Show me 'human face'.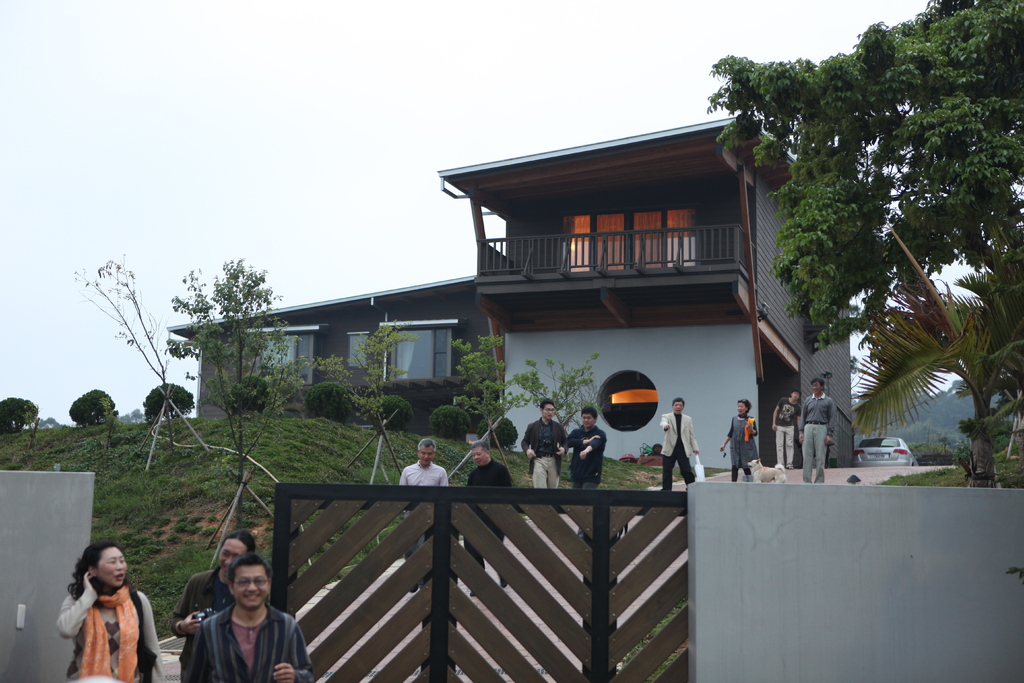
'human face' is here: bbox=[98, 542, 125, 582].
